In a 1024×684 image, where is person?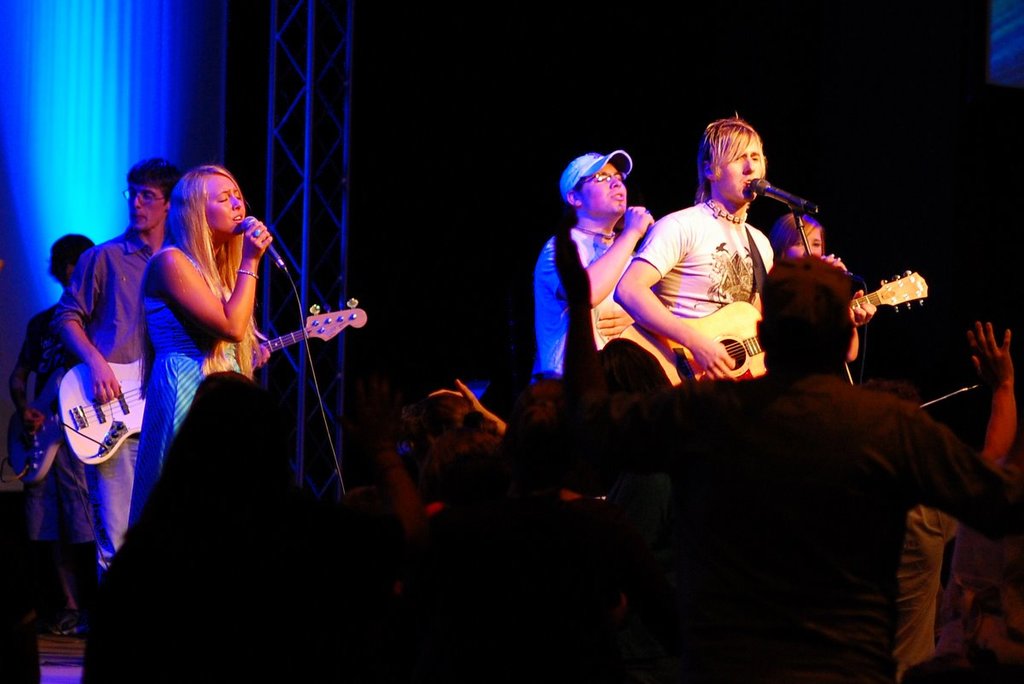
<region>87, 370, 411, 683</region>.
